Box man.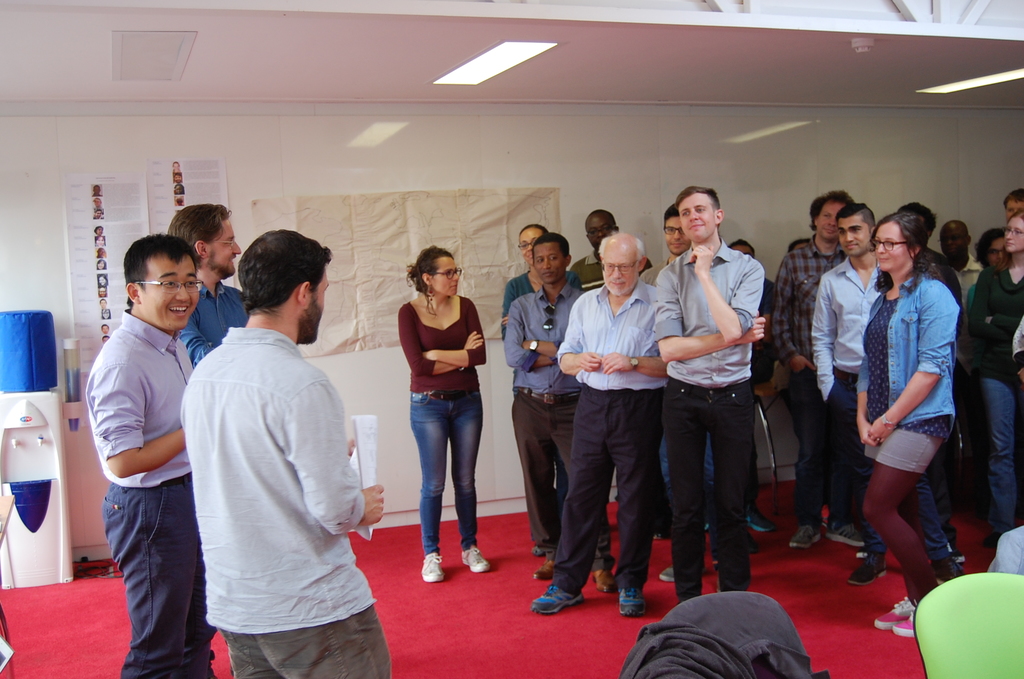
{"x1": 499, "y1": 224, "x2": 616, "y2": 591}.
